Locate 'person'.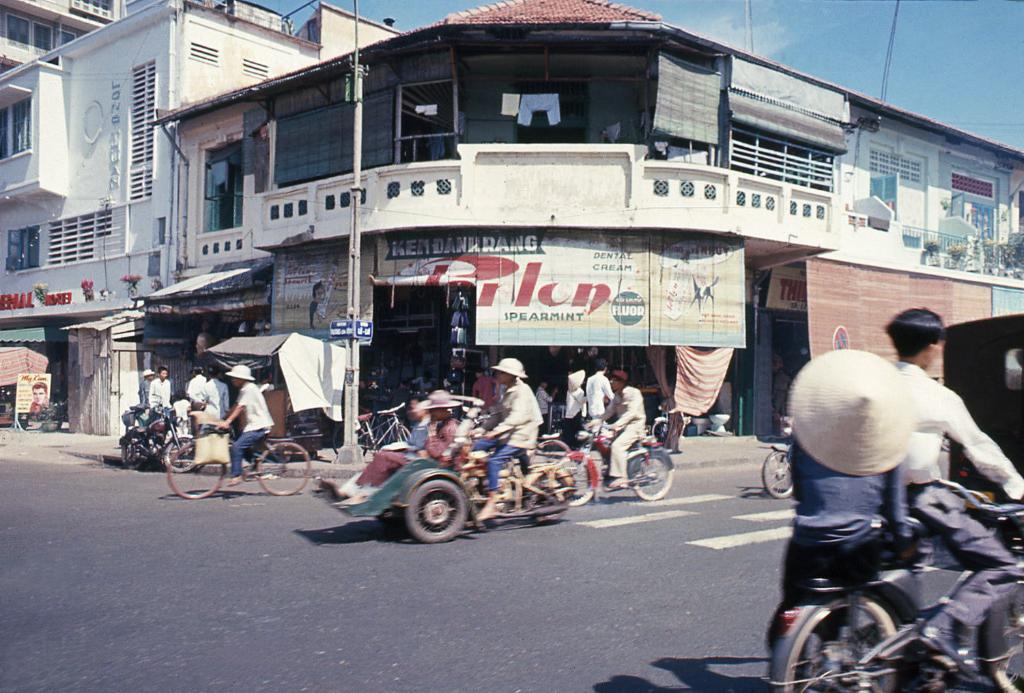
Bounding box: x1=185 y1=365 x2=208 y2=404.
